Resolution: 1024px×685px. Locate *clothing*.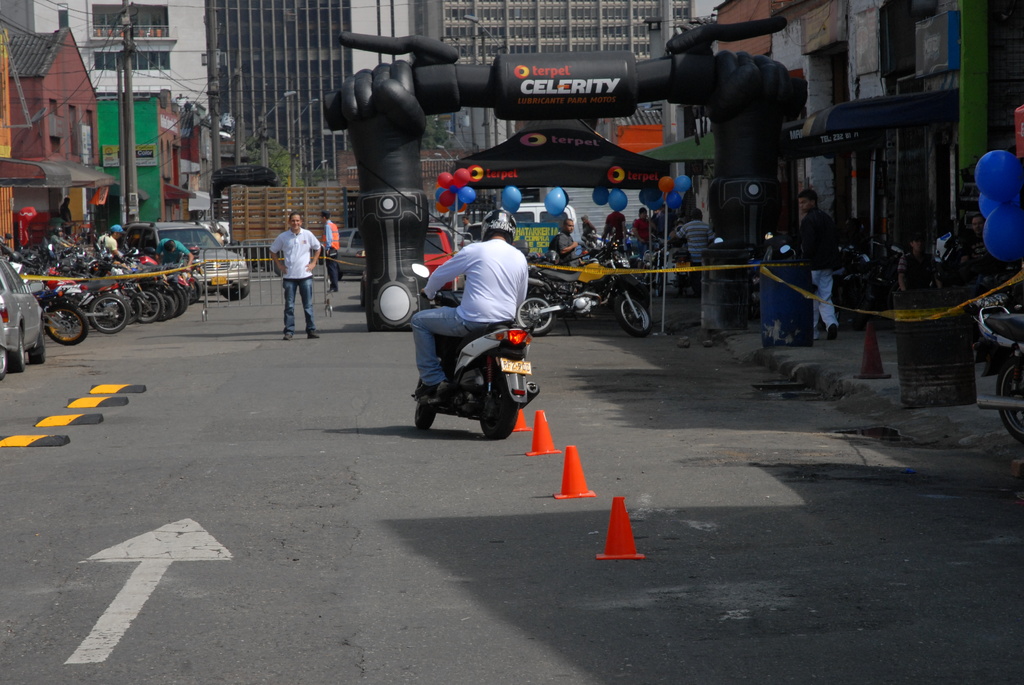
272, 223, 318, 329.
